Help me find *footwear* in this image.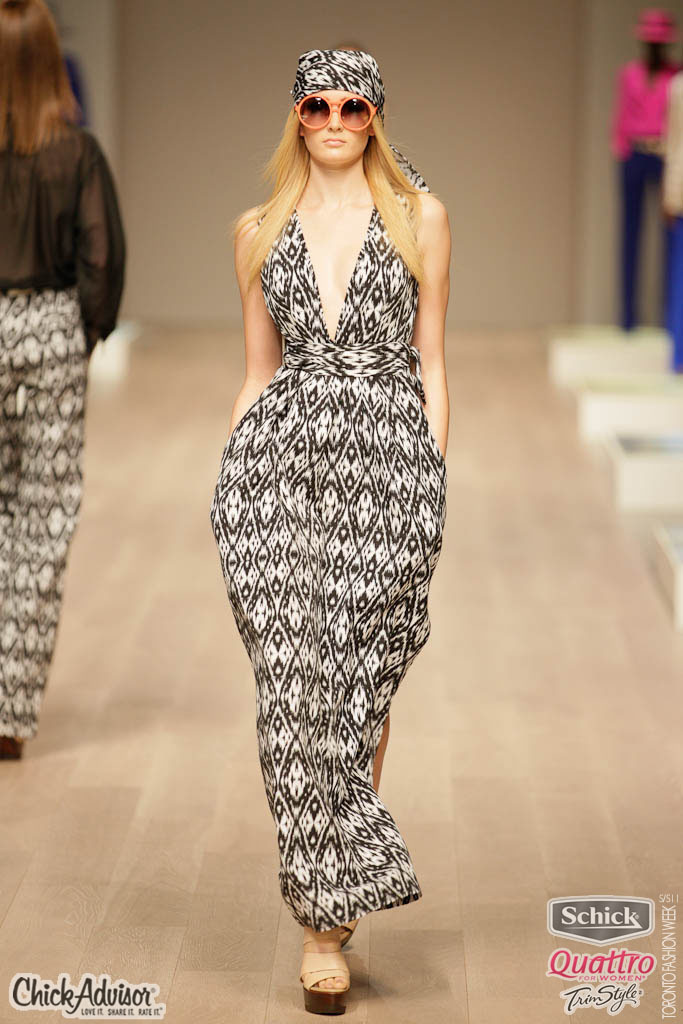
Found it: region(337, 914, 364, 955).
